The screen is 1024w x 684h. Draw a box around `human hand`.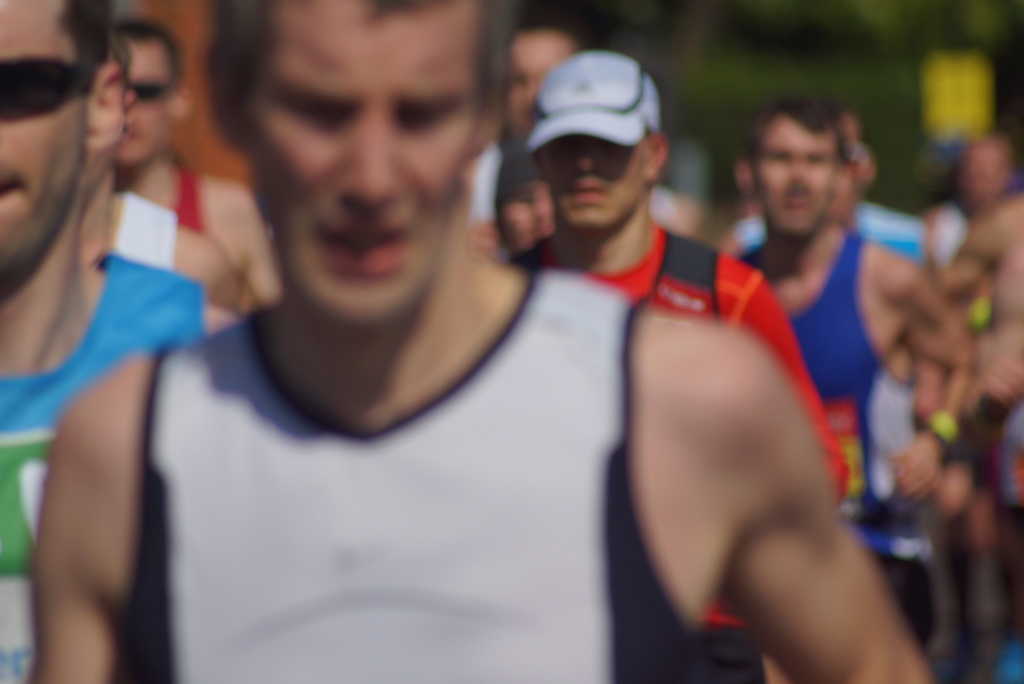
region(926, 462, 970, 518).
